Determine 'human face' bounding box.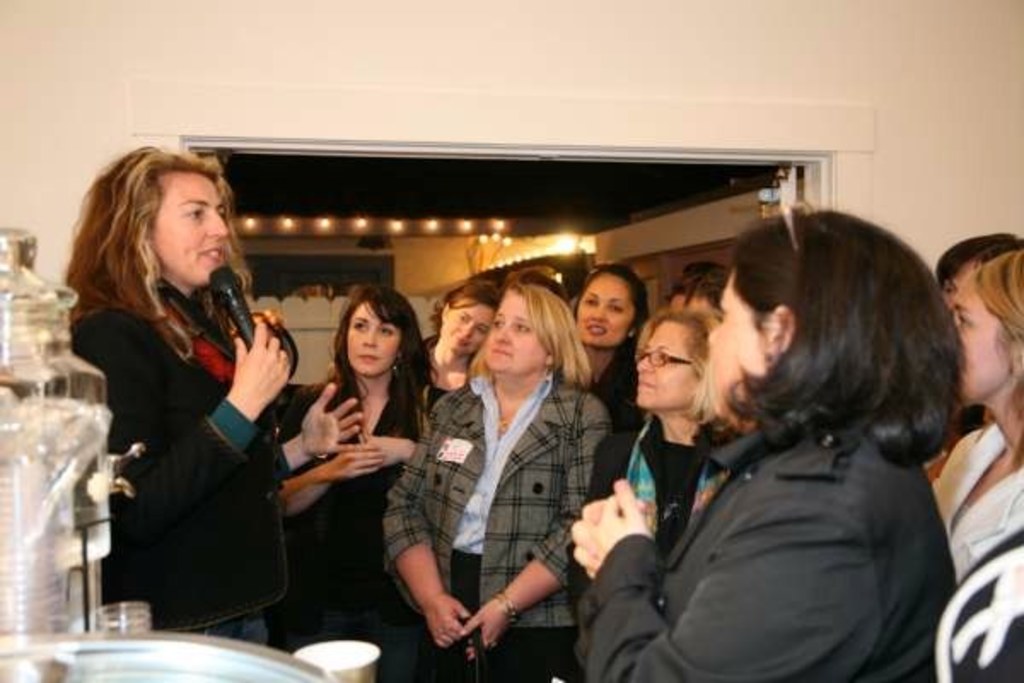
Determined: 481/292/543/374.
